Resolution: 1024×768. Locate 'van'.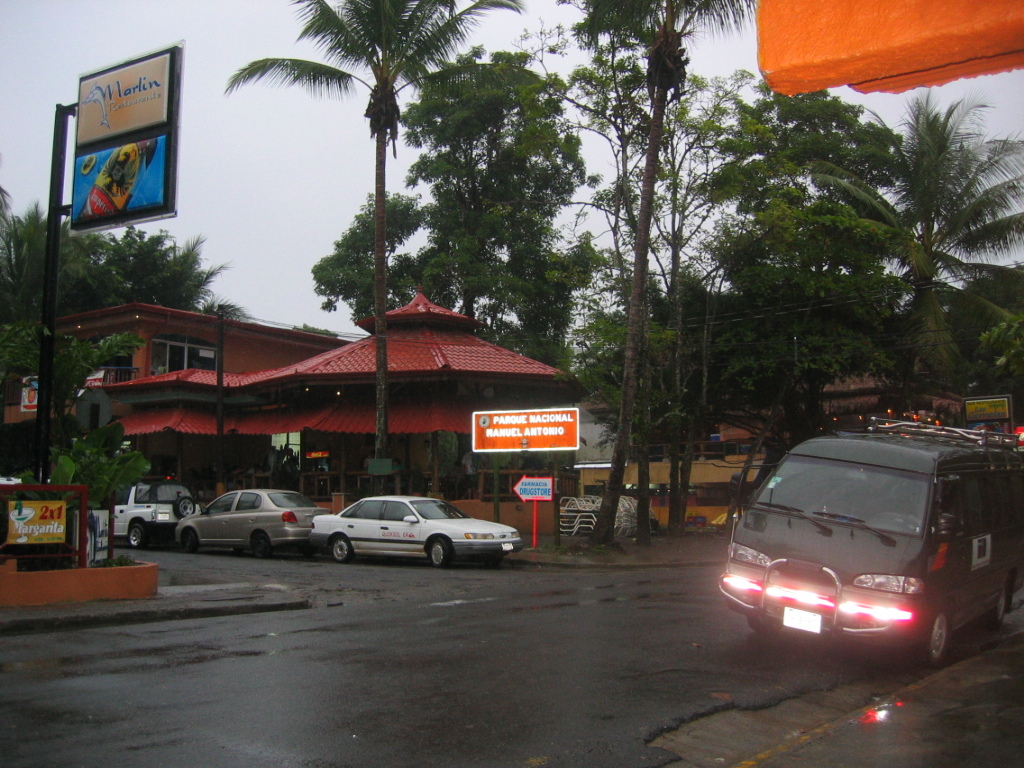
(left=113, top=477, right=205, bottom=551).
